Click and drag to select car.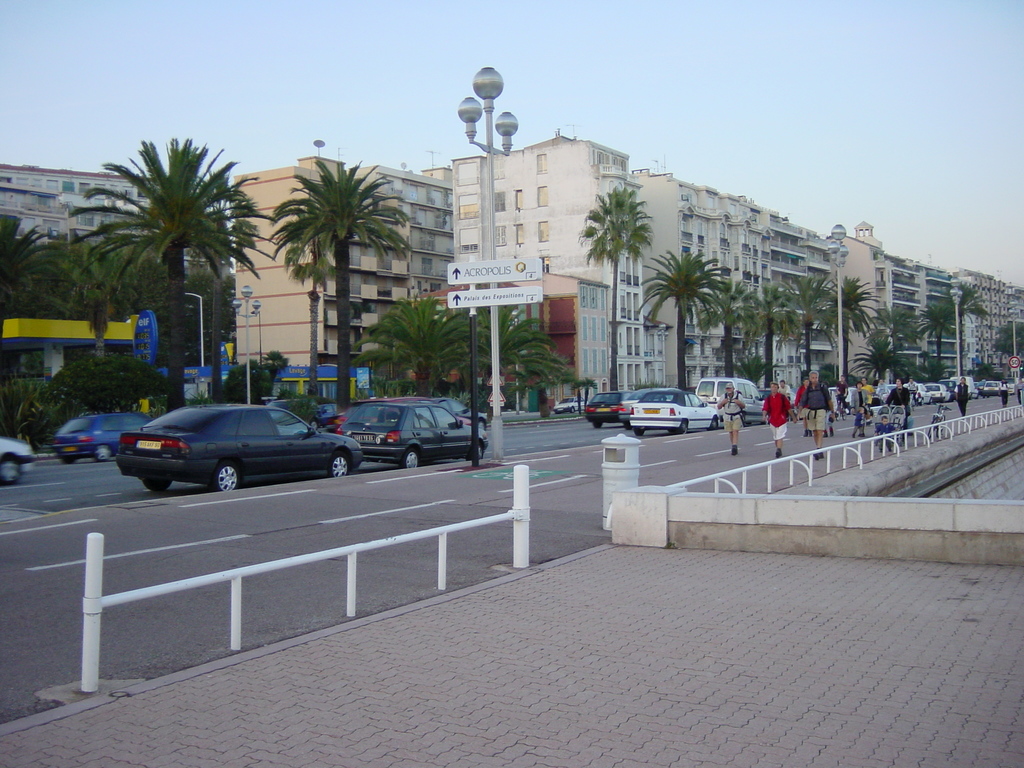
Selection: region(876, 380, 912, 405).
